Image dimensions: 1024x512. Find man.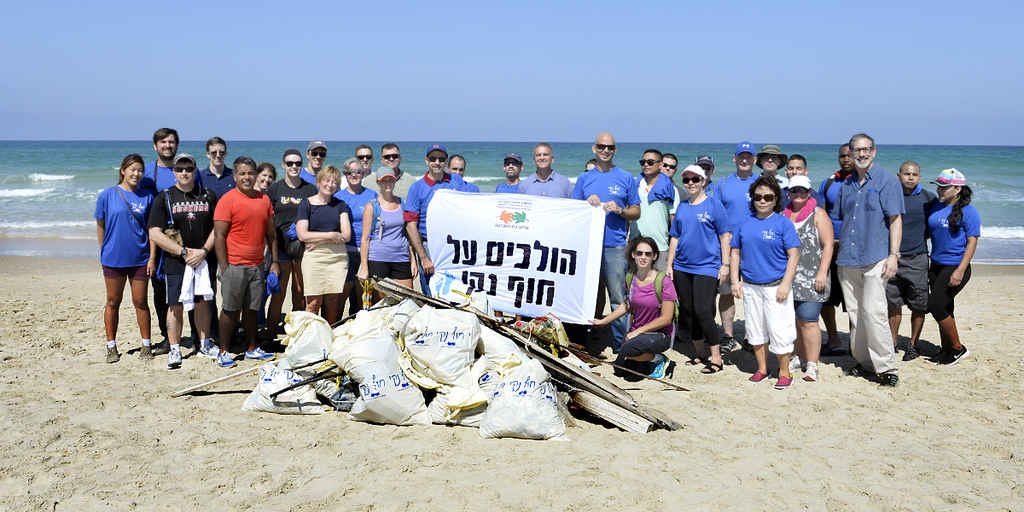
x1=400, y1=143, x2=468, y2=299.
